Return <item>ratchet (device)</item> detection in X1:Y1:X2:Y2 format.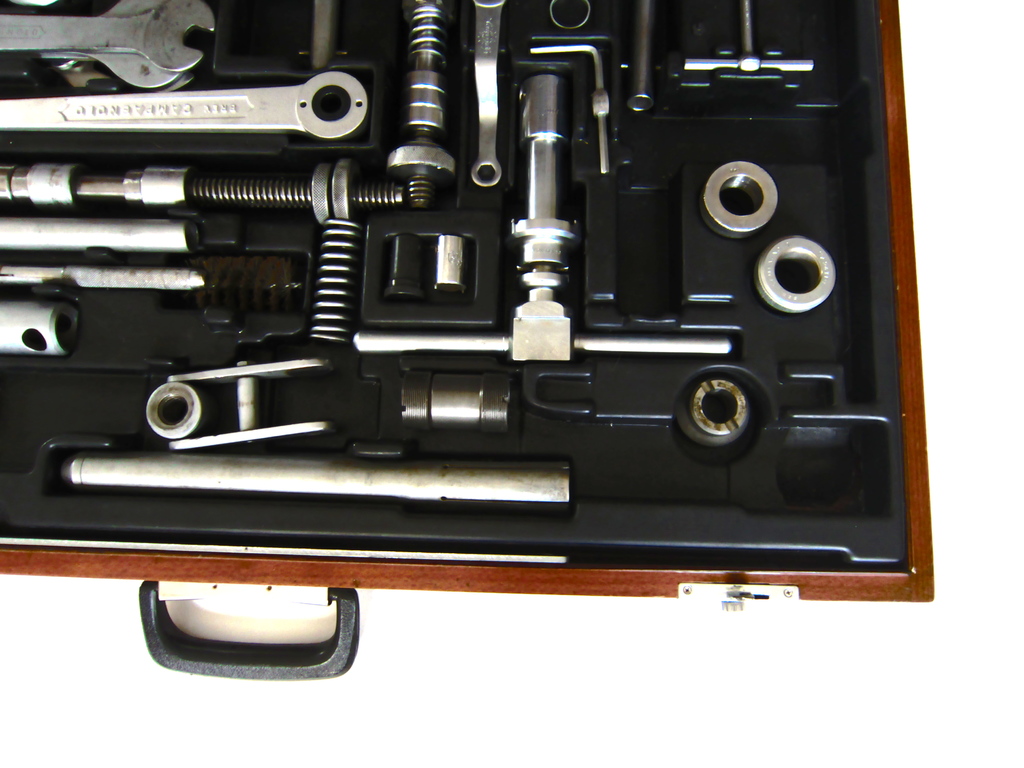
356:70:745:365.
